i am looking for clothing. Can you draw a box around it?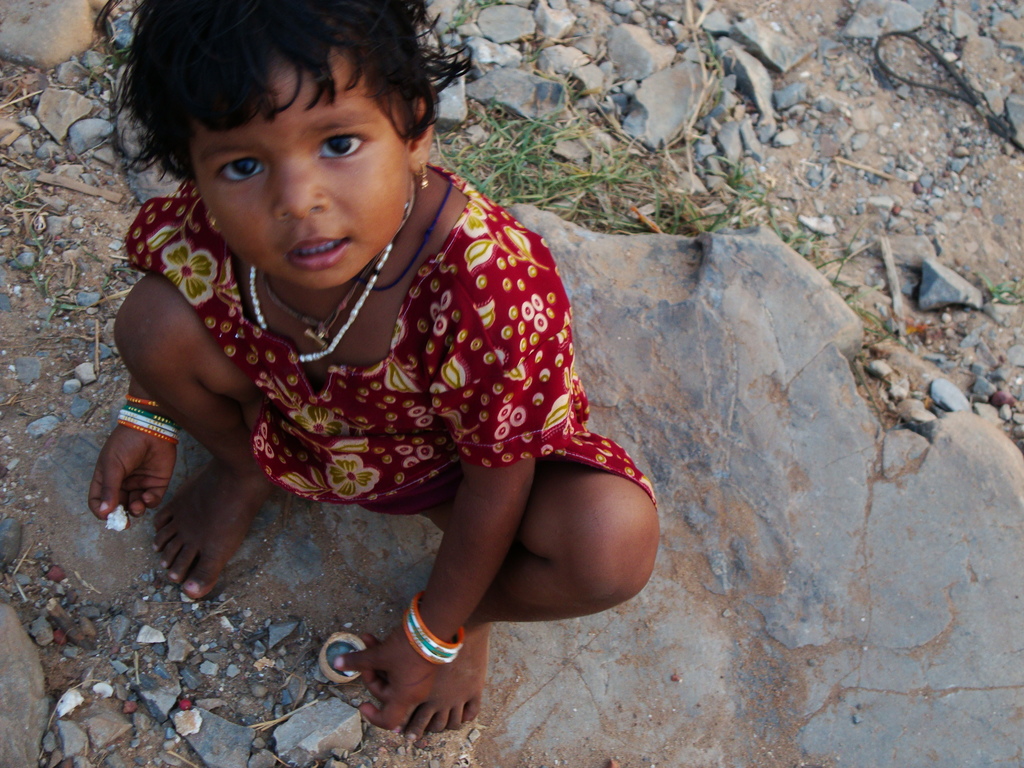
Sure, the bounding box is crop(86, 148, 605, 593).
